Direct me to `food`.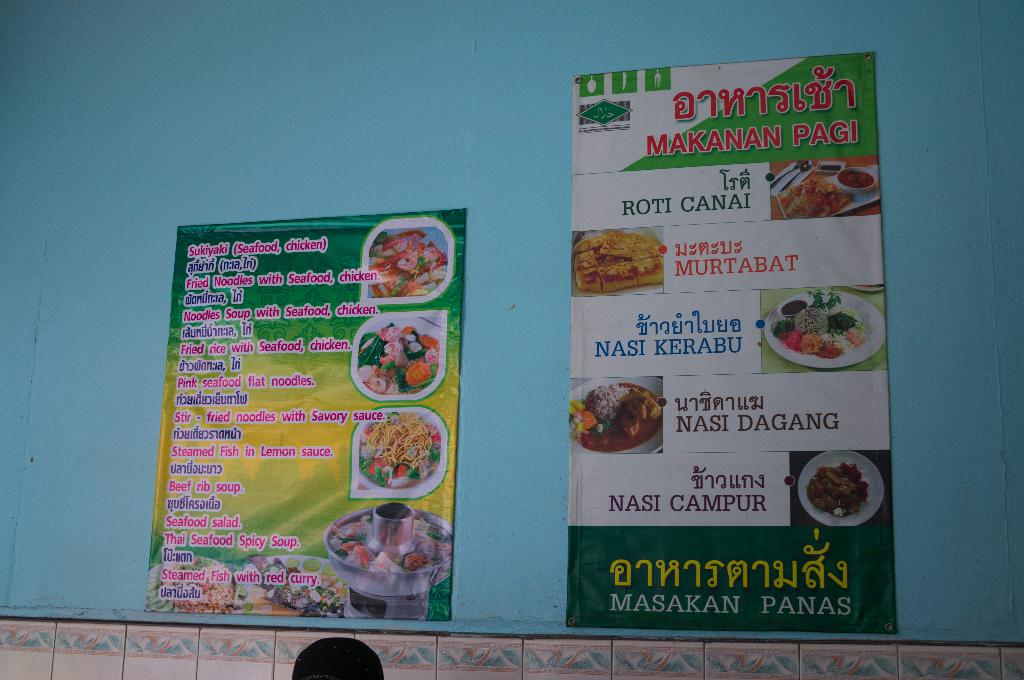
Direction: x1=368 y1=227 x2=448 y2=297.
